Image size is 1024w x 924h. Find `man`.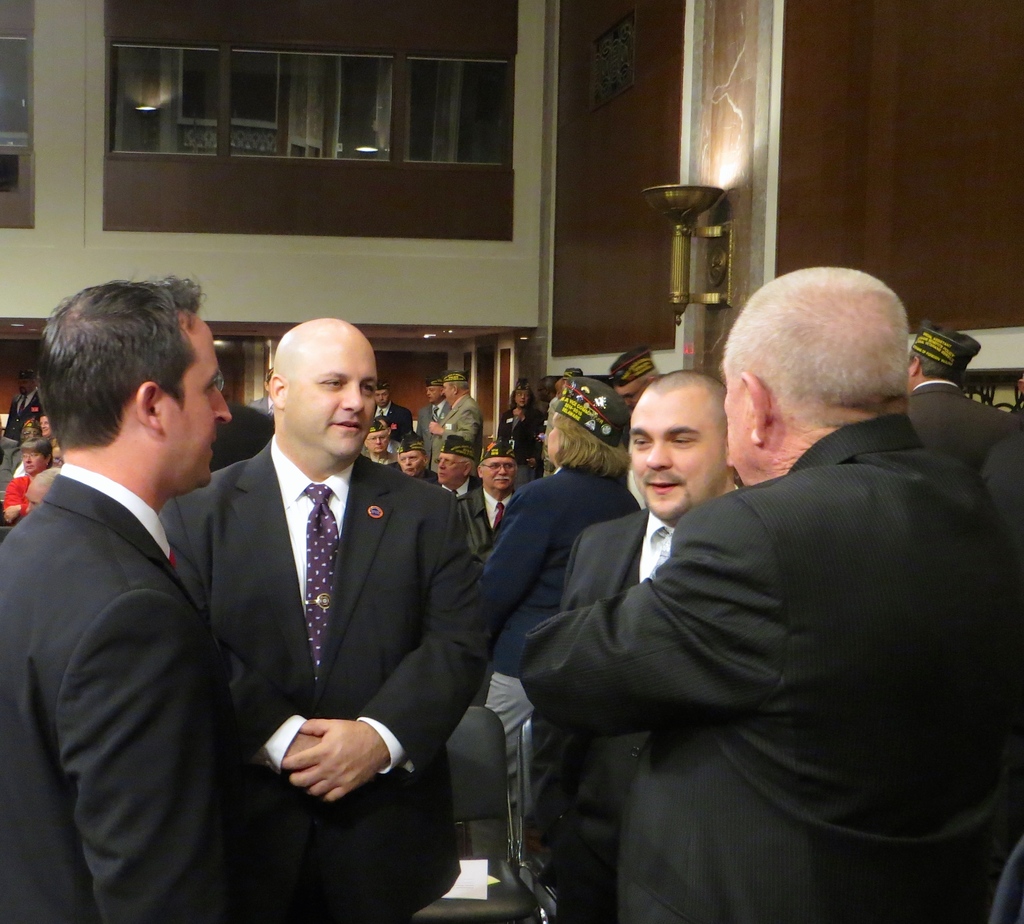
locate(499, 354, 752, 919).
